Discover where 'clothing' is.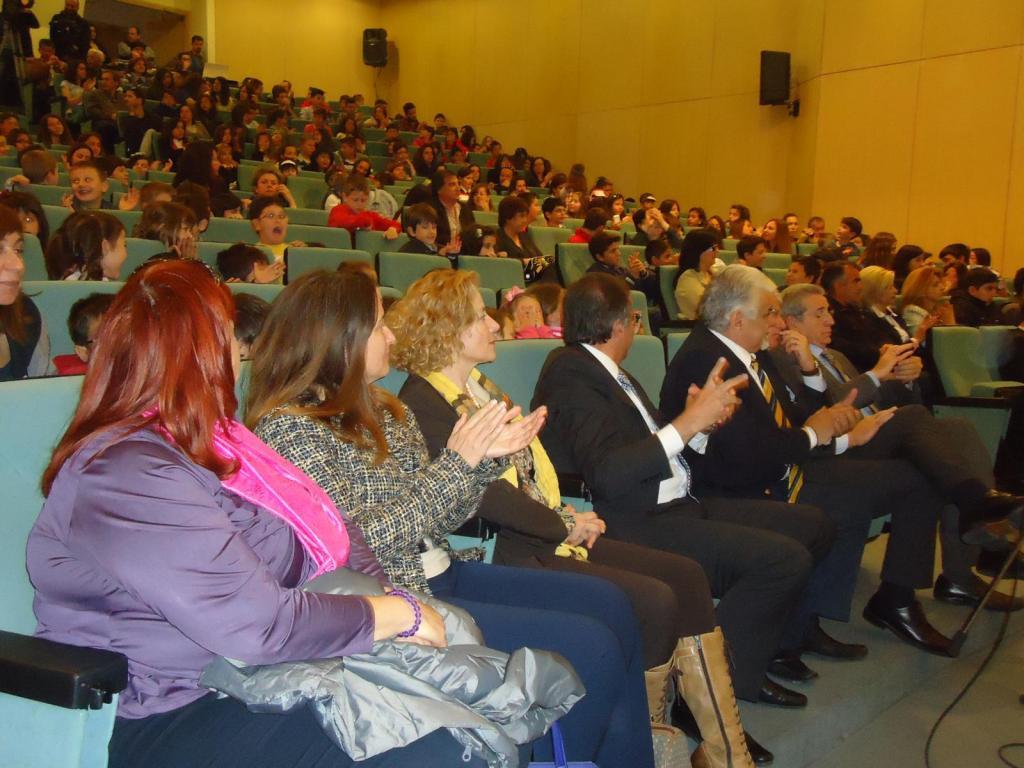
Discovered at BBox(24, 260, 1023, 767).
